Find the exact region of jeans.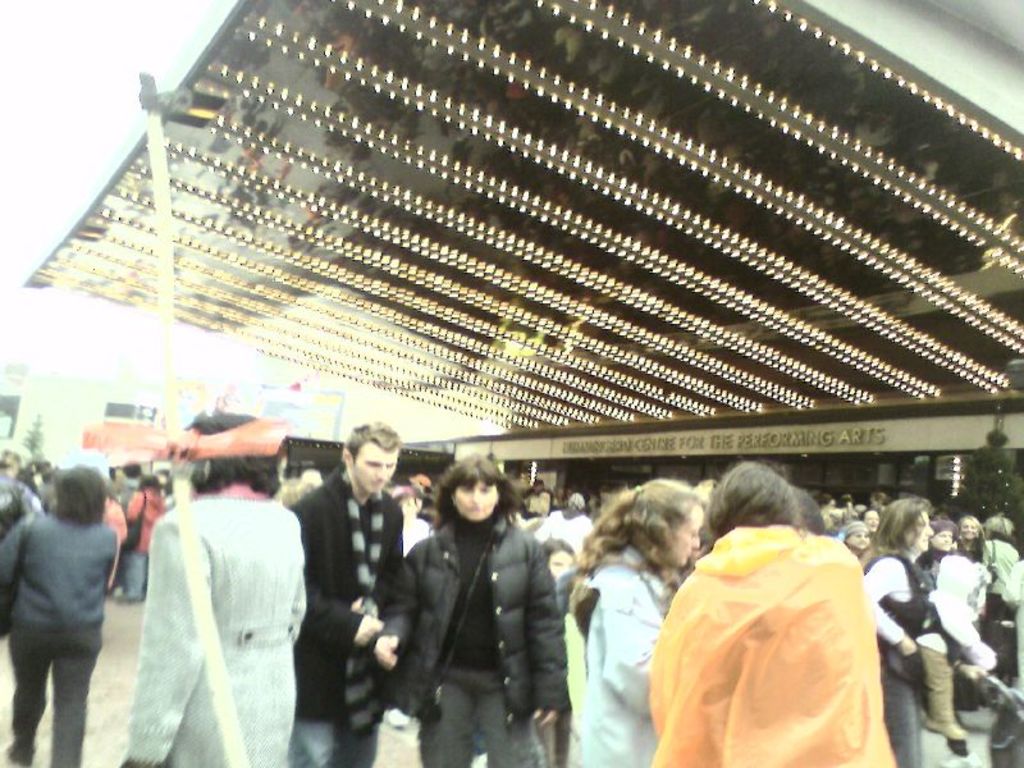
Exact region: {"left": 876, "top": 650, "right": 925, "bottom": 767}.
